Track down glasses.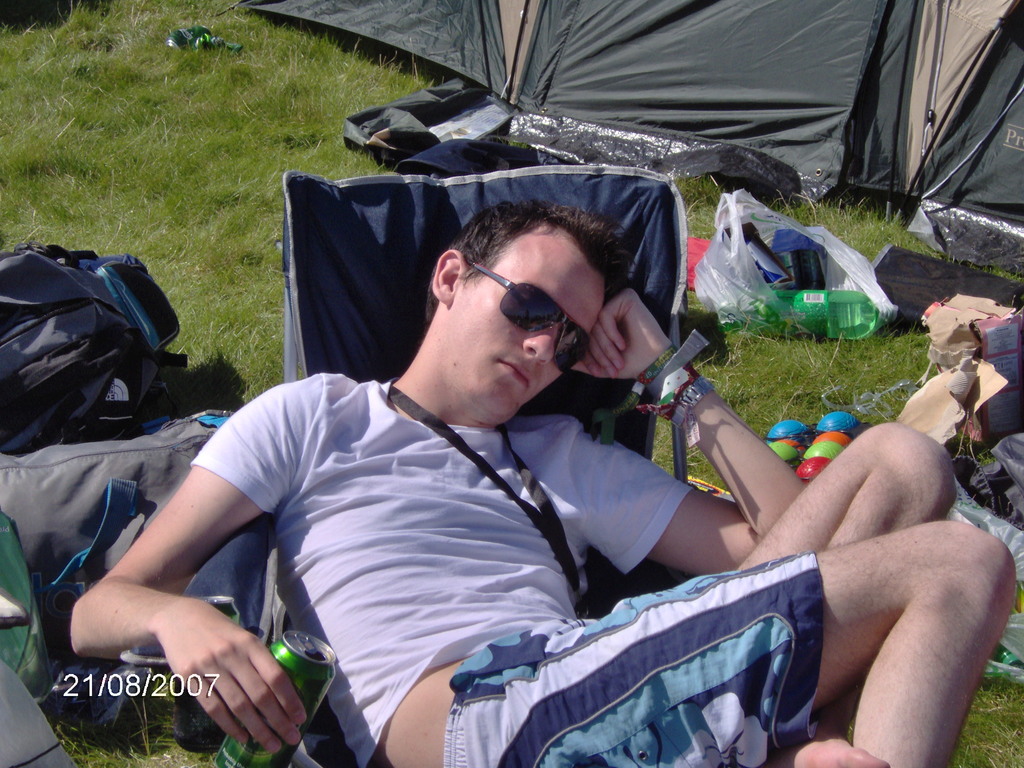
Tracked to 465/257/598/381.
